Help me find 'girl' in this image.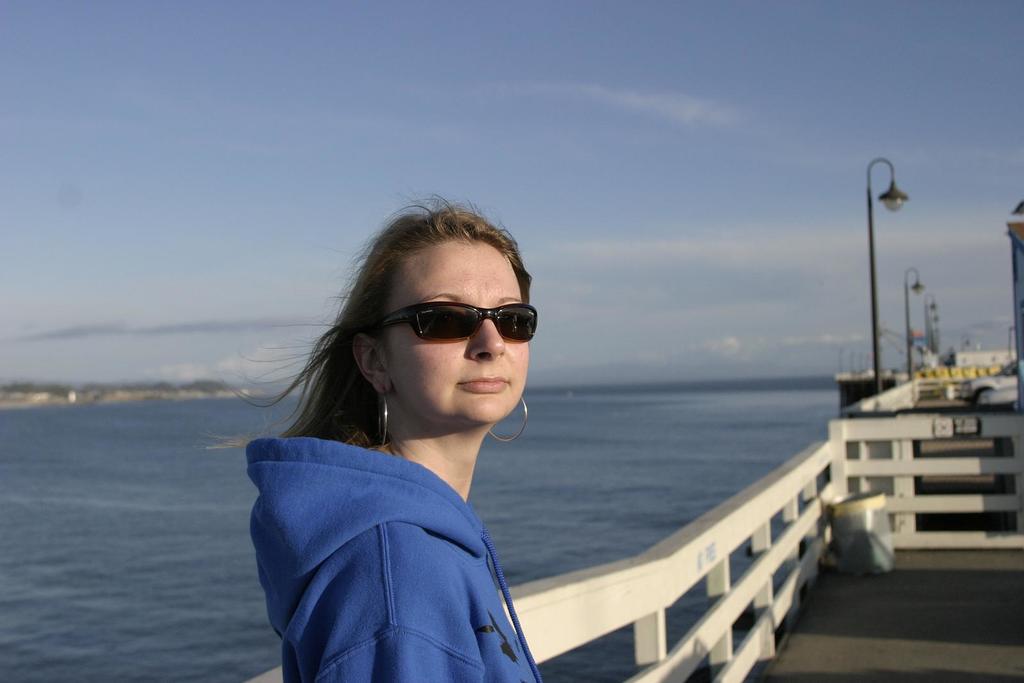
Found it: locate(211, 192, 541, 682).
